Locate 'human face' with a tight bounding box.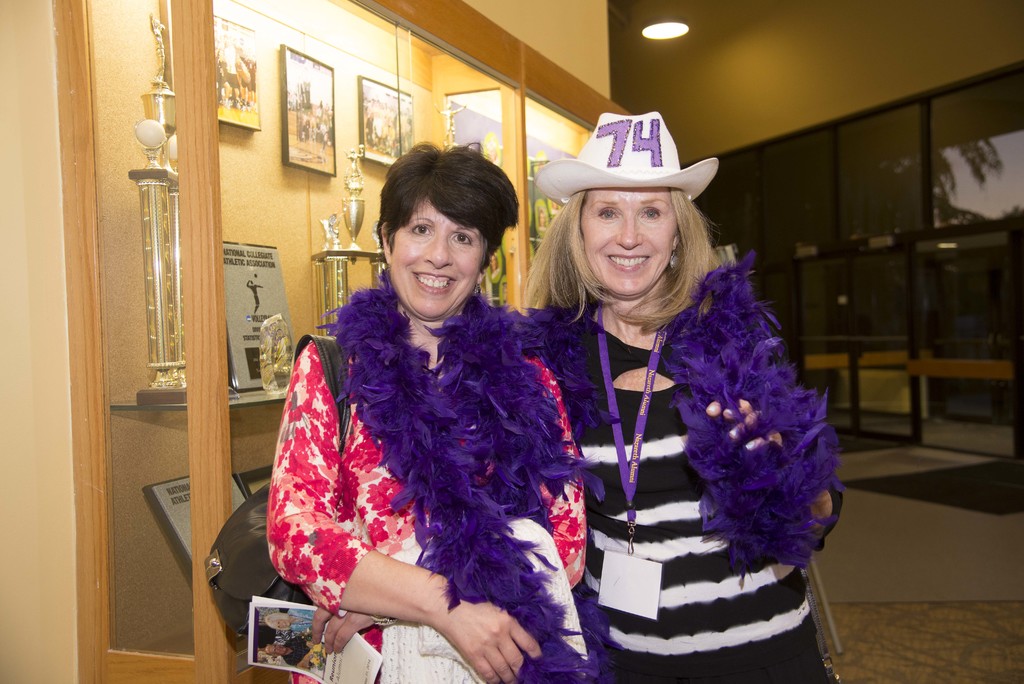
272 618 290 629.
